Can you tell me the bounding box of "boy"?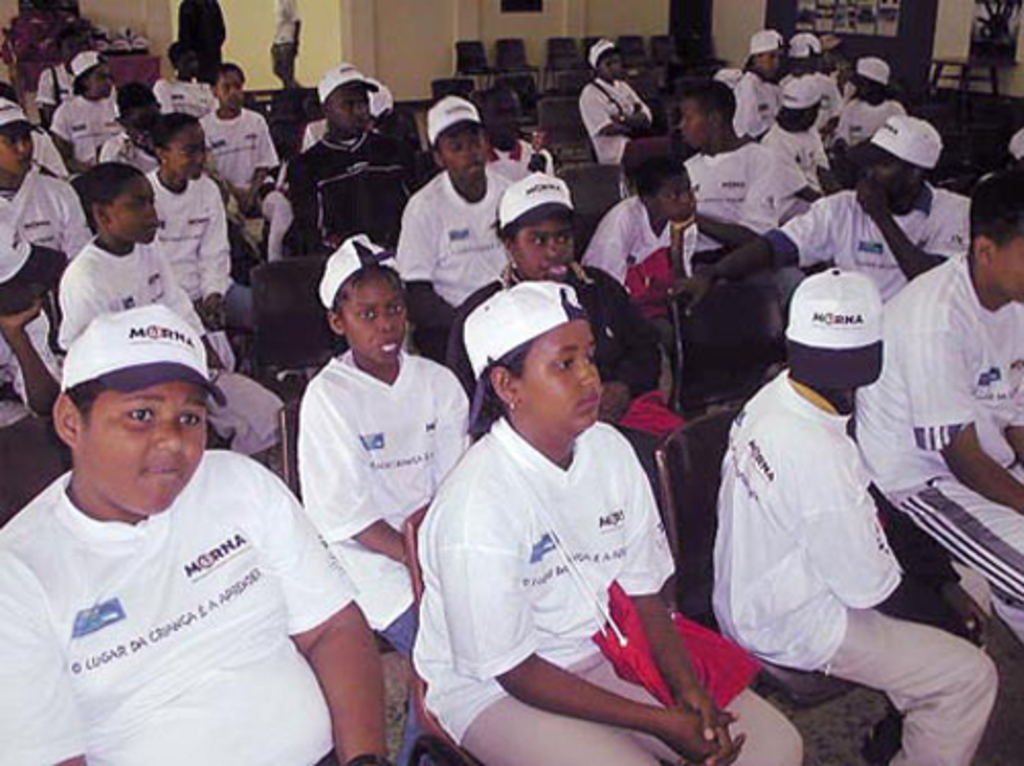
848, 168, 1022, 637.
